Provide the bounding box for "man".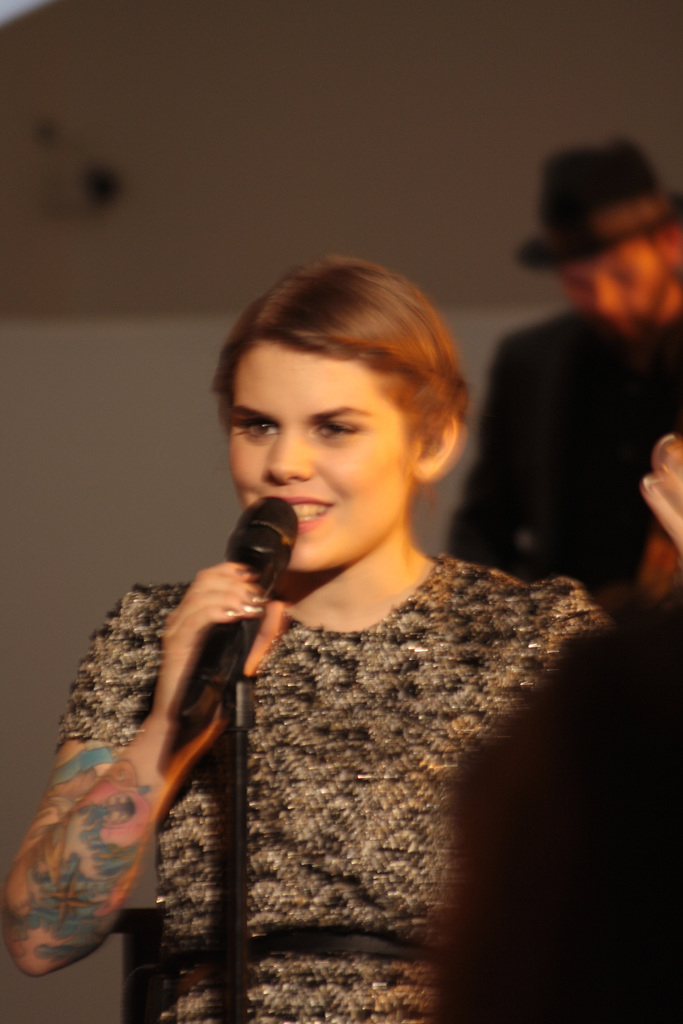
crop(472, 145, 682, 595).
